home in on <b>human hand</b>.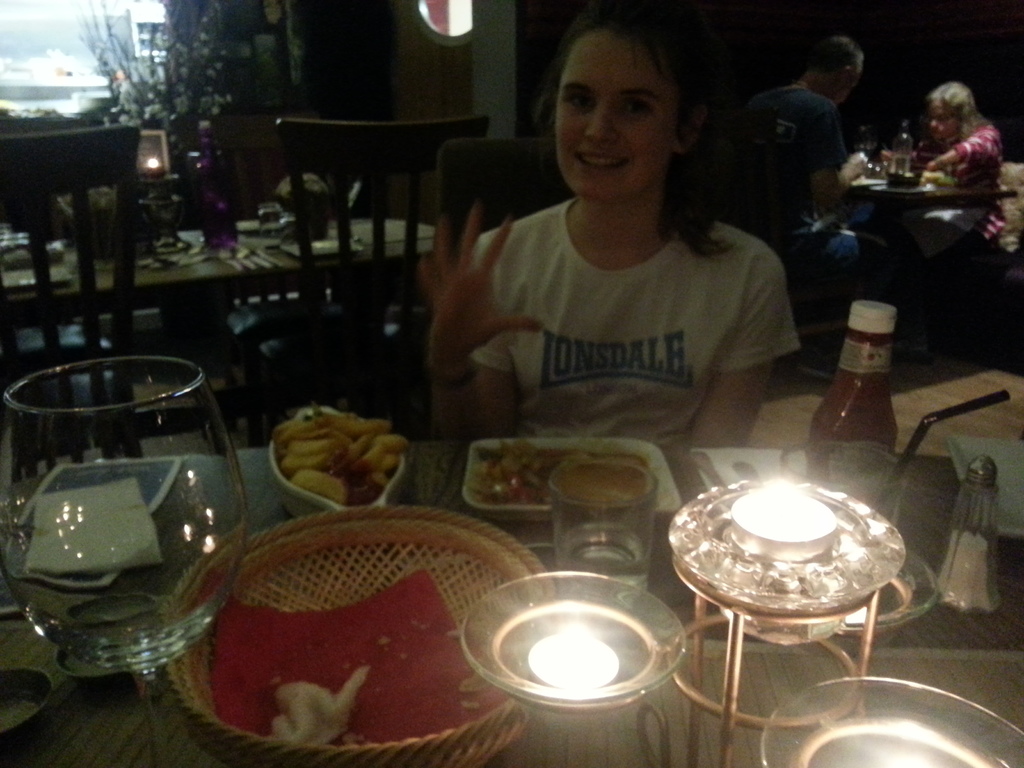
Homed in at select_region(415, 202, 548, 355).
